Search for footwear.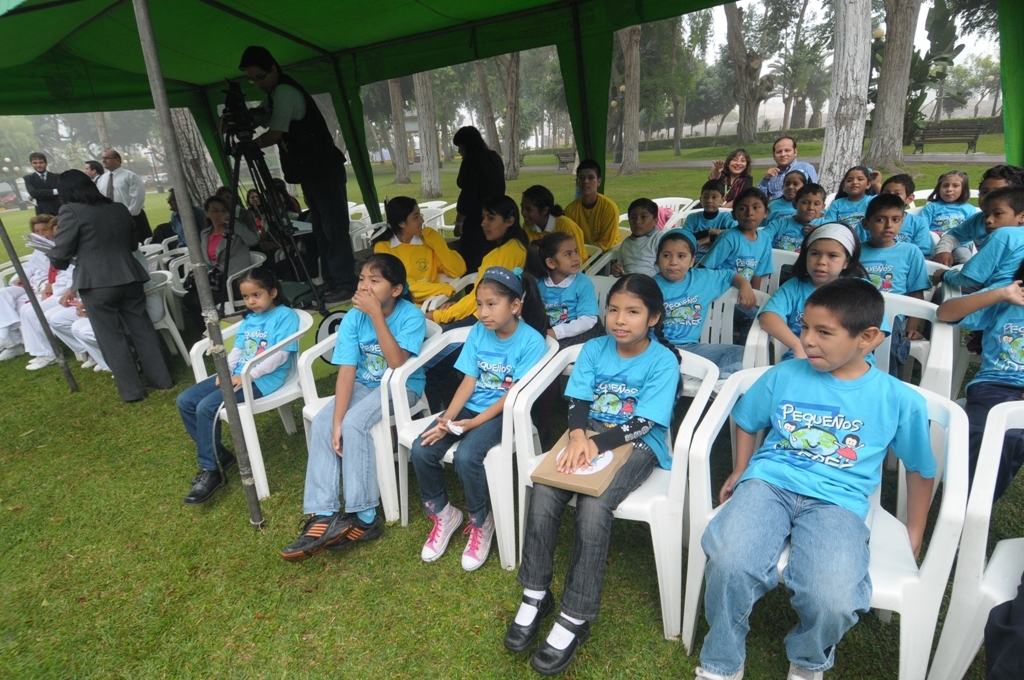
Found at x1=689 y1=662 x2=743 y2=679.
